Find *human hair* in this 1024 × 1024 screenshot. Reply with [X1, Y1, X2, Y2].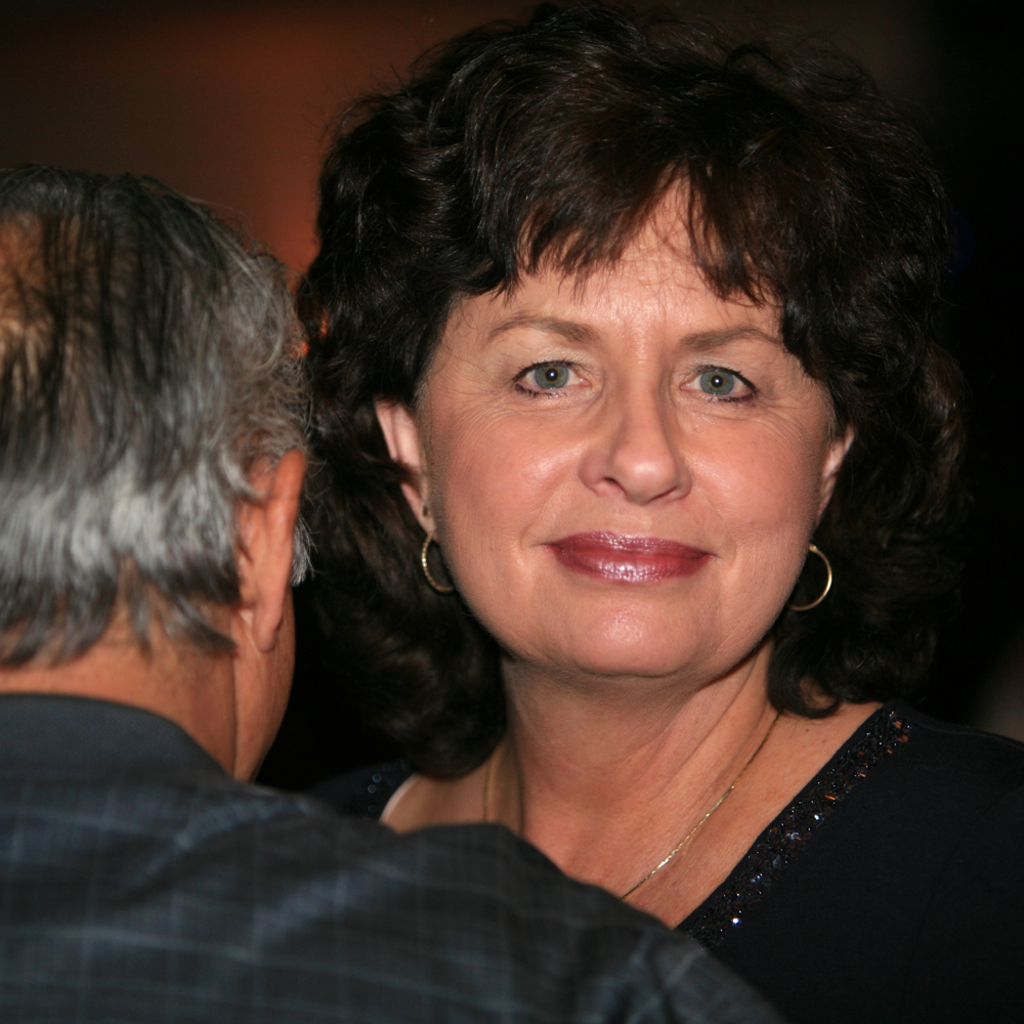
[312, 0, 954, 660].
